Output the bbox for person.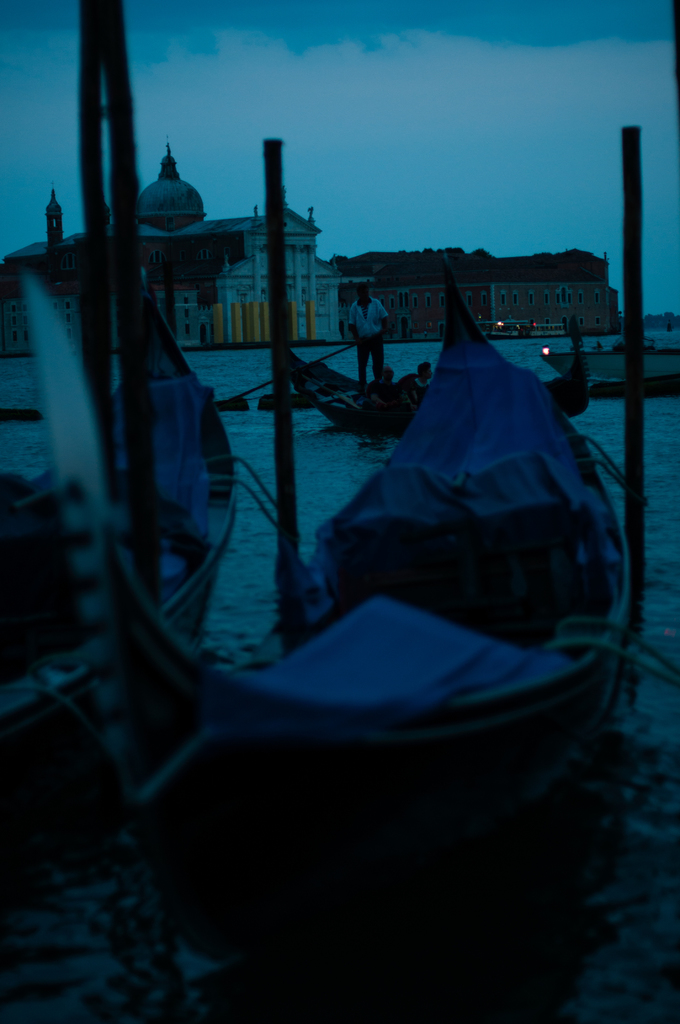
{"left": 348, "top": 281, "right": 381, "bottom": 395}.
